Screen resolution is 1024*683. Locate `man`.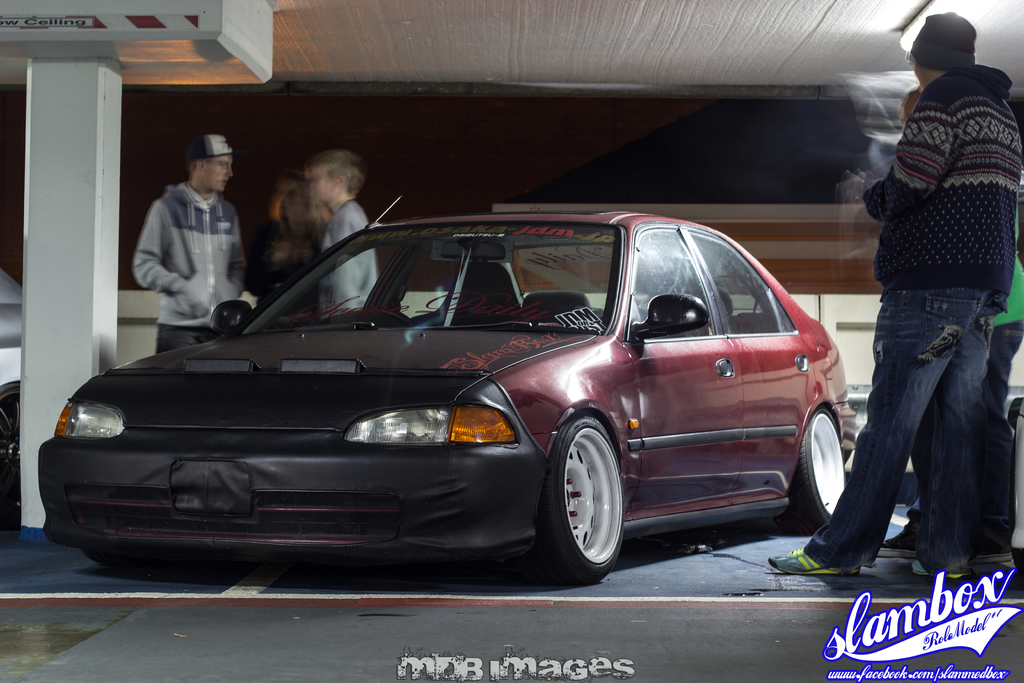
(127,133,252,358).
